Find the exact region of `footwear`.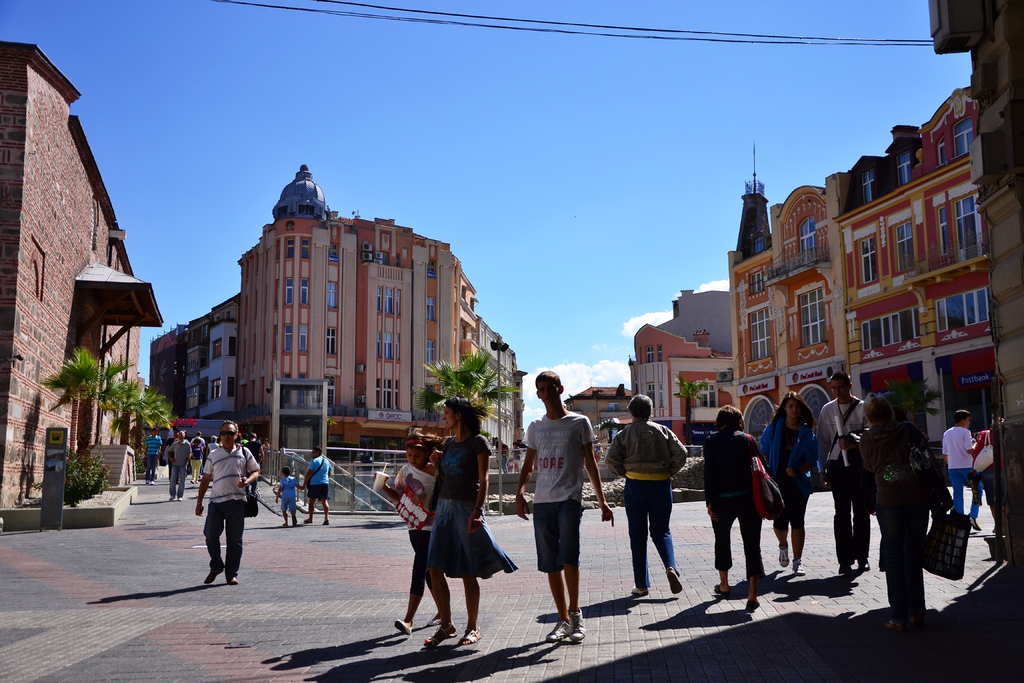
Exact region: l=463, t=626, r=481, b=642.
